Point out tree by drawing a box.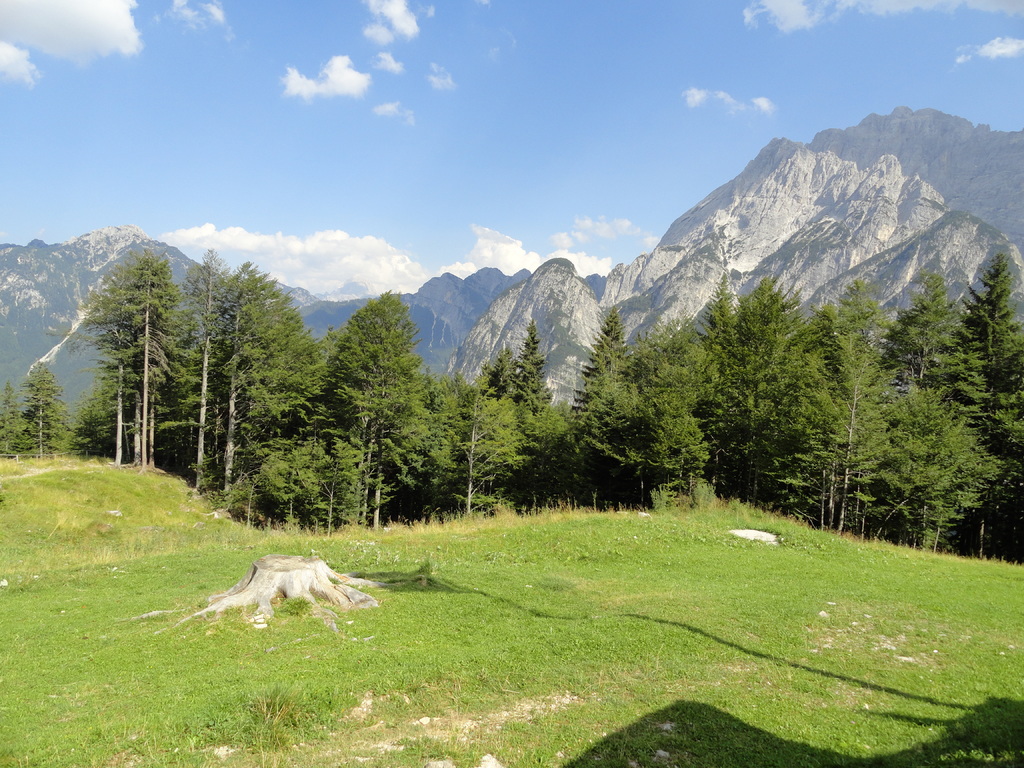
Rect(188, 254, 282, 504).
